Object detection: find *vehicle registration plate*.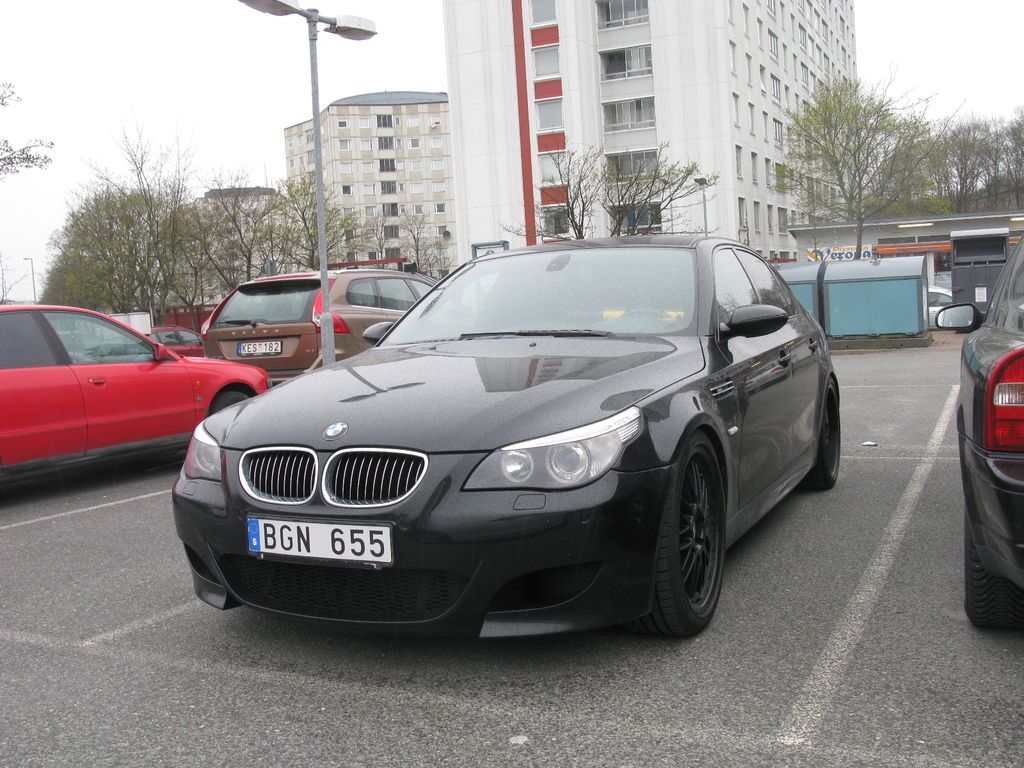
detection(245, 510, 396, 568).
